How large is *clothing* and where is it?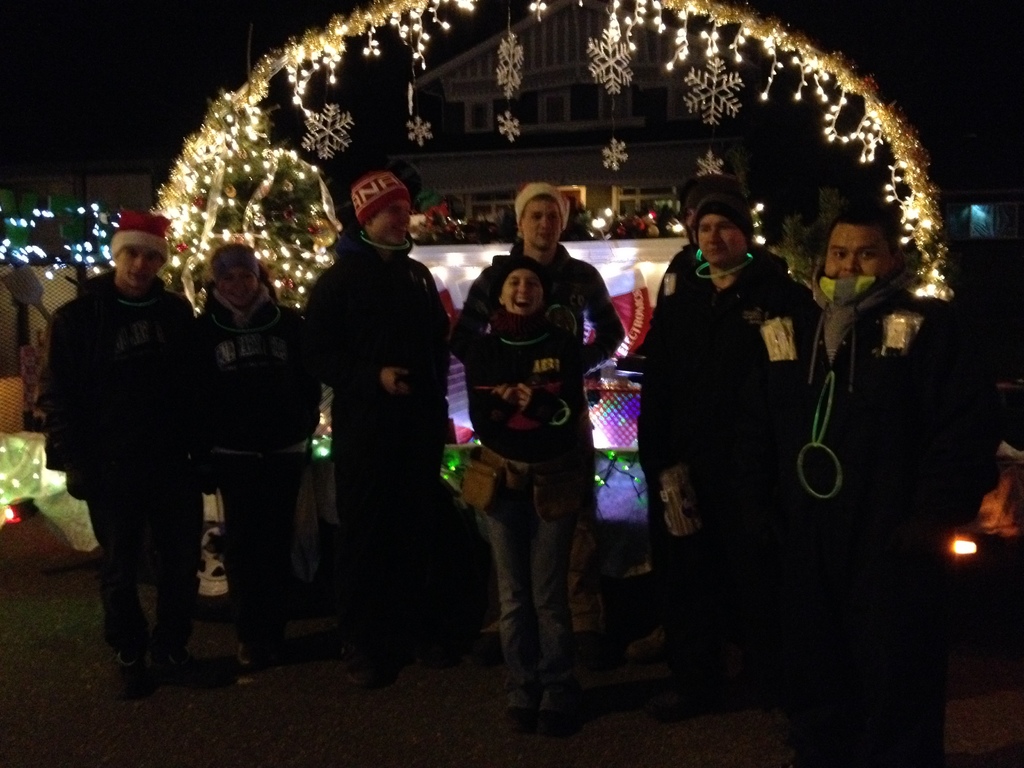
Bounding box: region(35, 262, 207, 688).
